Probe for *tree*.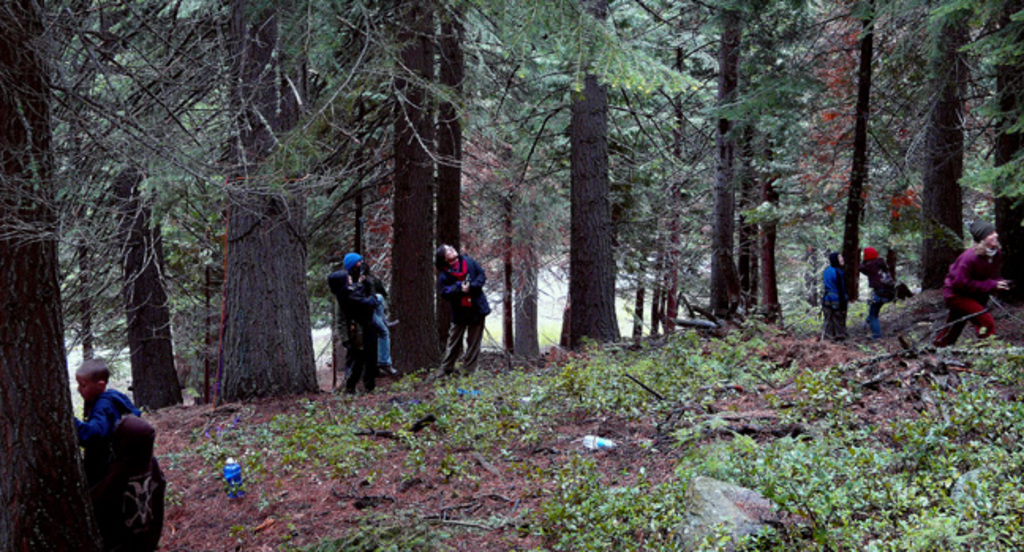
Probe result: crop(654, 0, 817, 337).
